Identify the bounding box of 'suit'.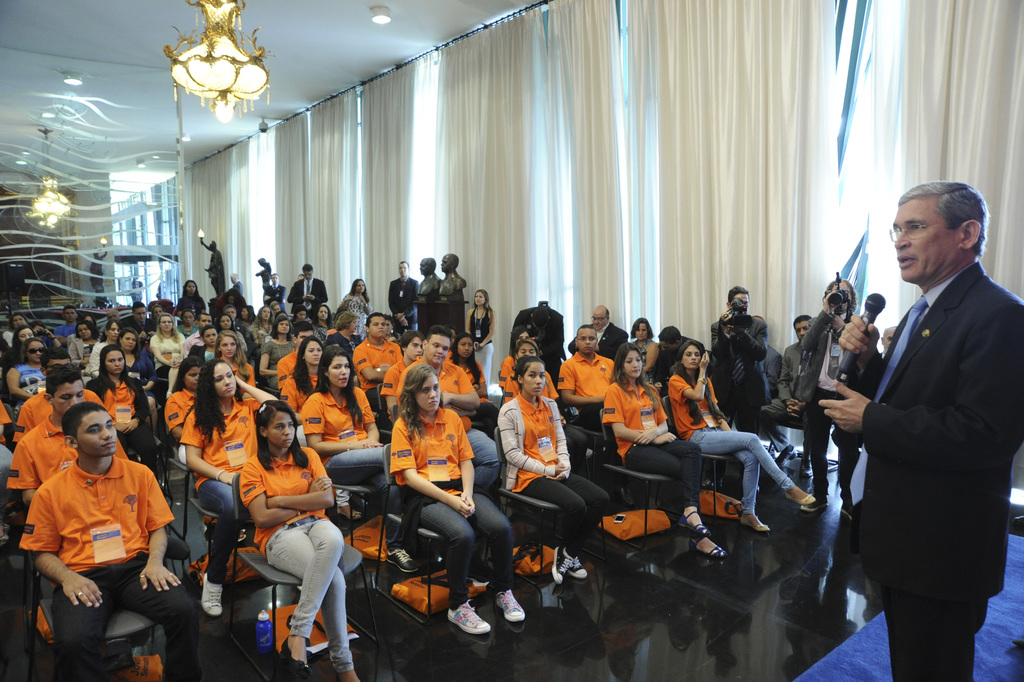
[left=506, top=306, right=571, bottom=385].
